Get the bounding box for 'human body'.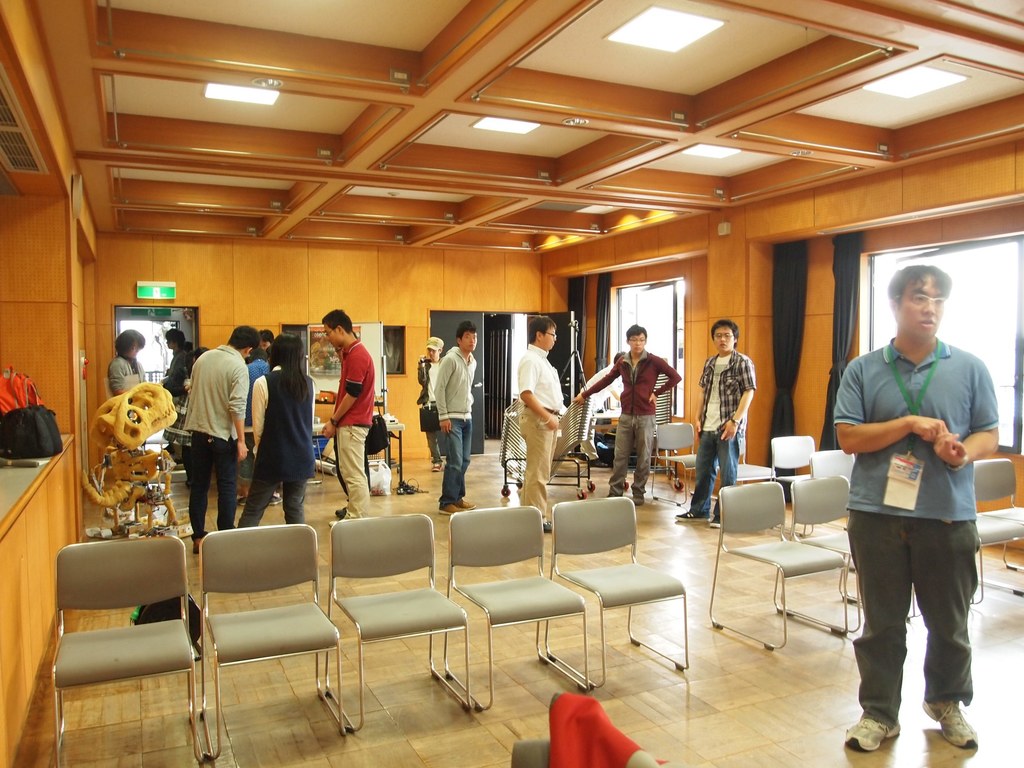
(416, 339, 445, 473).
